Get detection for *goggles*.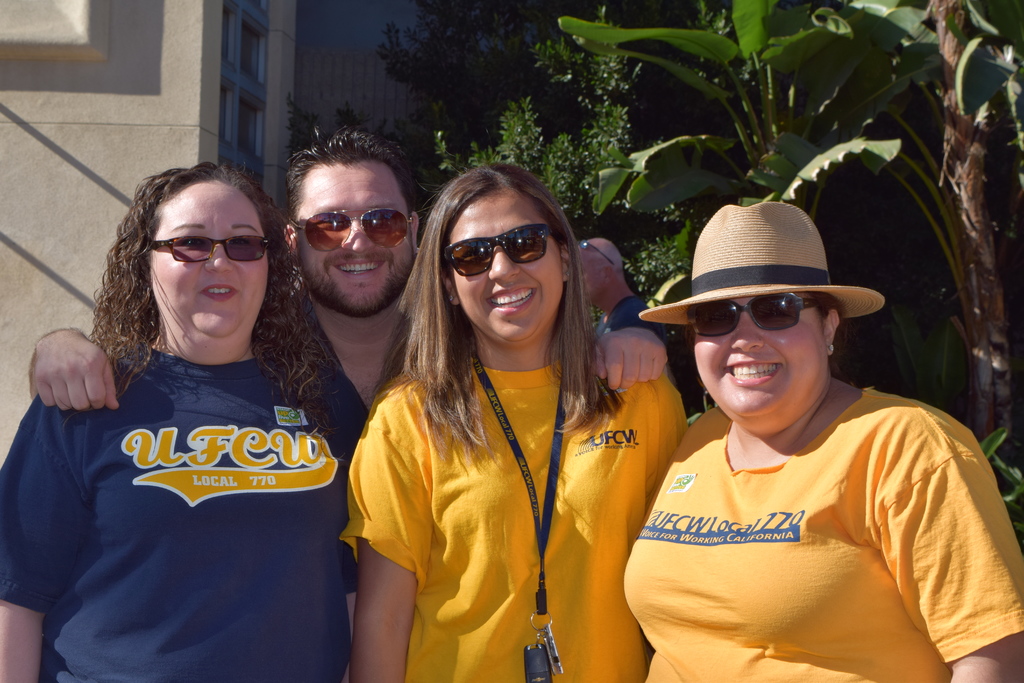
Detection: locate(434, 219, 572, 279).
